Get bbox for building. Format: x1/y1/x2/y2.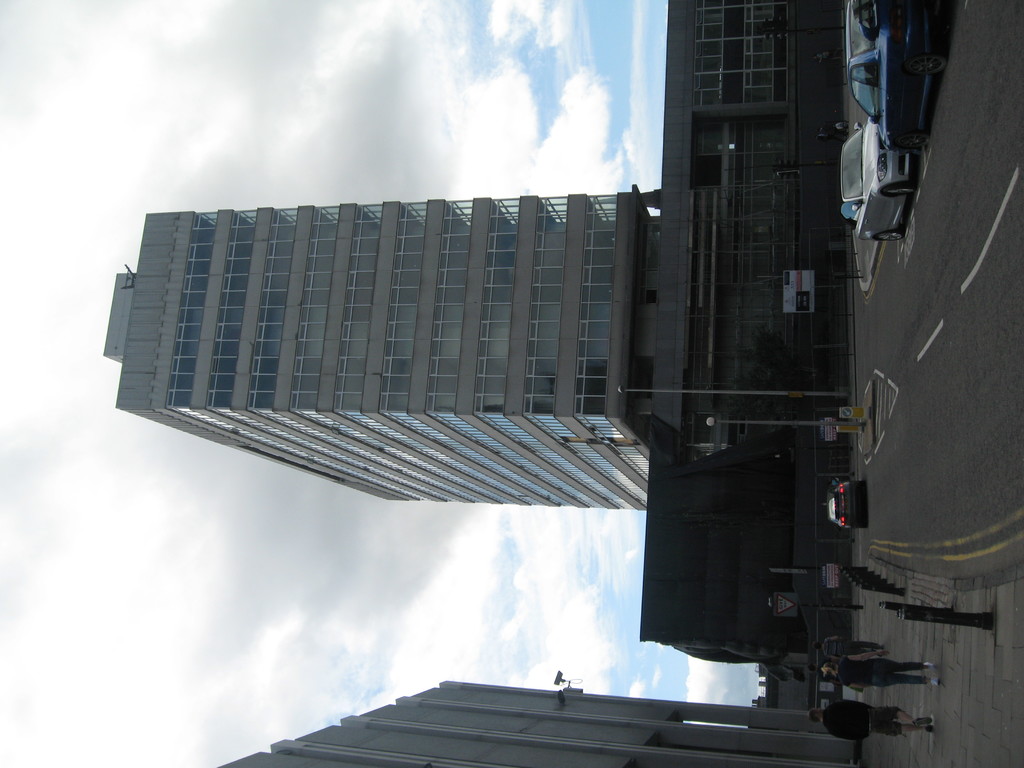
221/682/856/767.
